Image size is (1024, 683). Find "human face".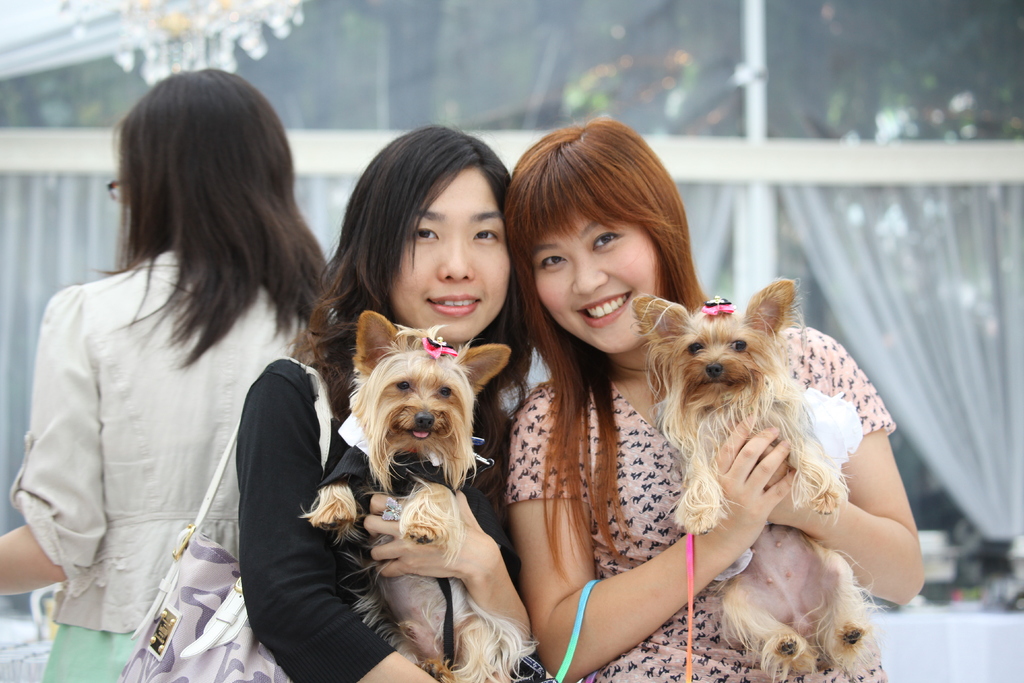
bbox=(535, 205, 656, 351).
